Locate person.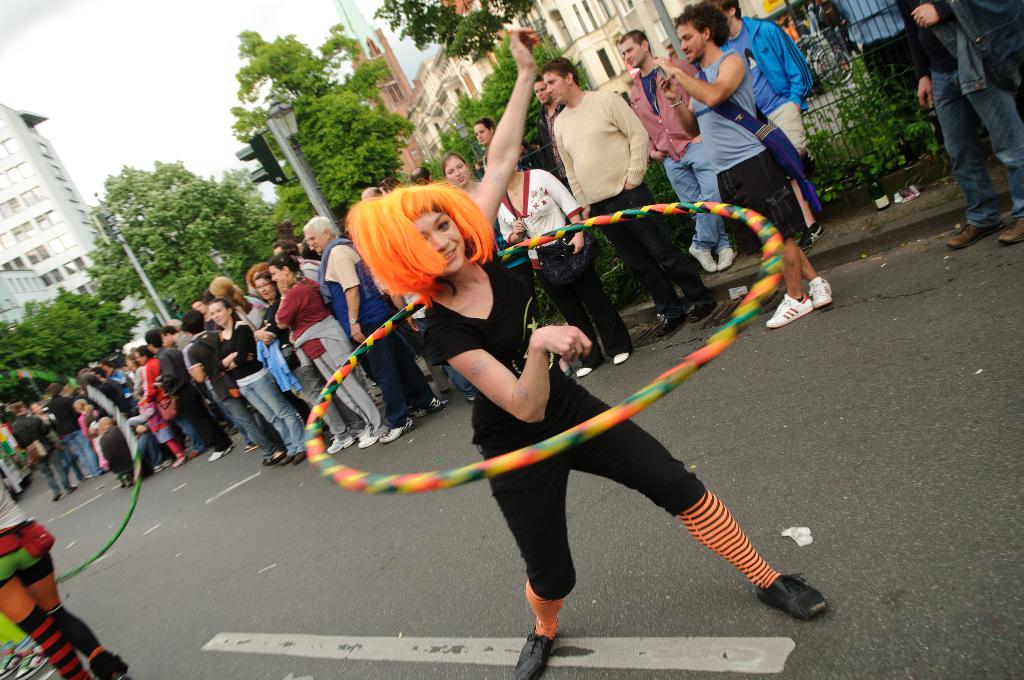
Bounding box: [x1=819, y1=0, x2=947, y2=172].
